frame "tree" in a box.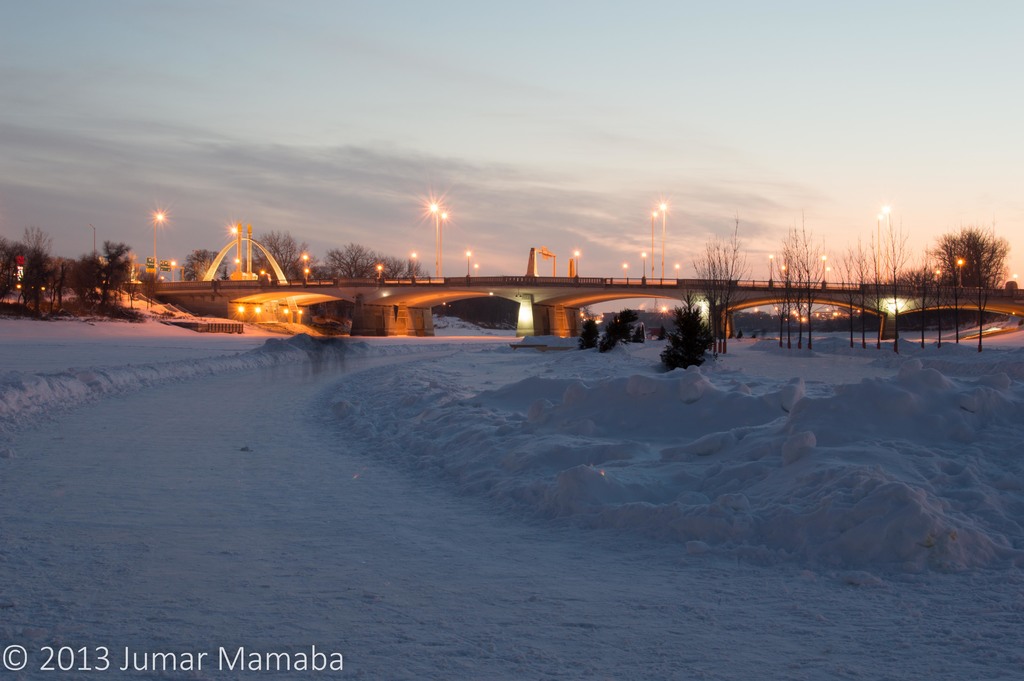
(x1=240, y1=231, x2=306, y2=284).
